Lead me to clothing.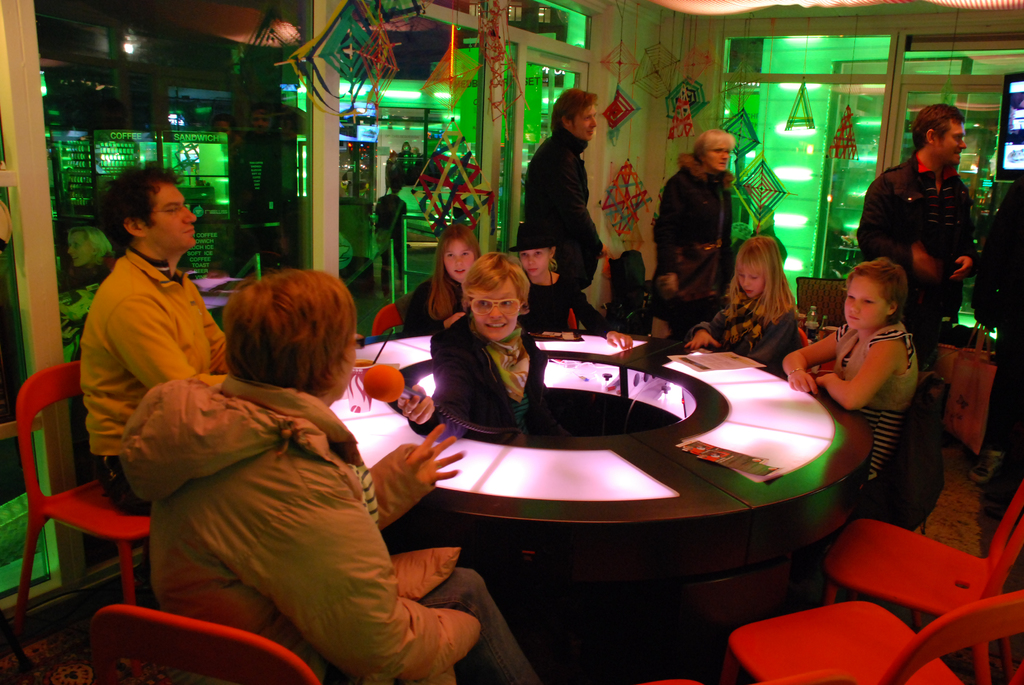
Lead to region(371, 191, 406, 292).
